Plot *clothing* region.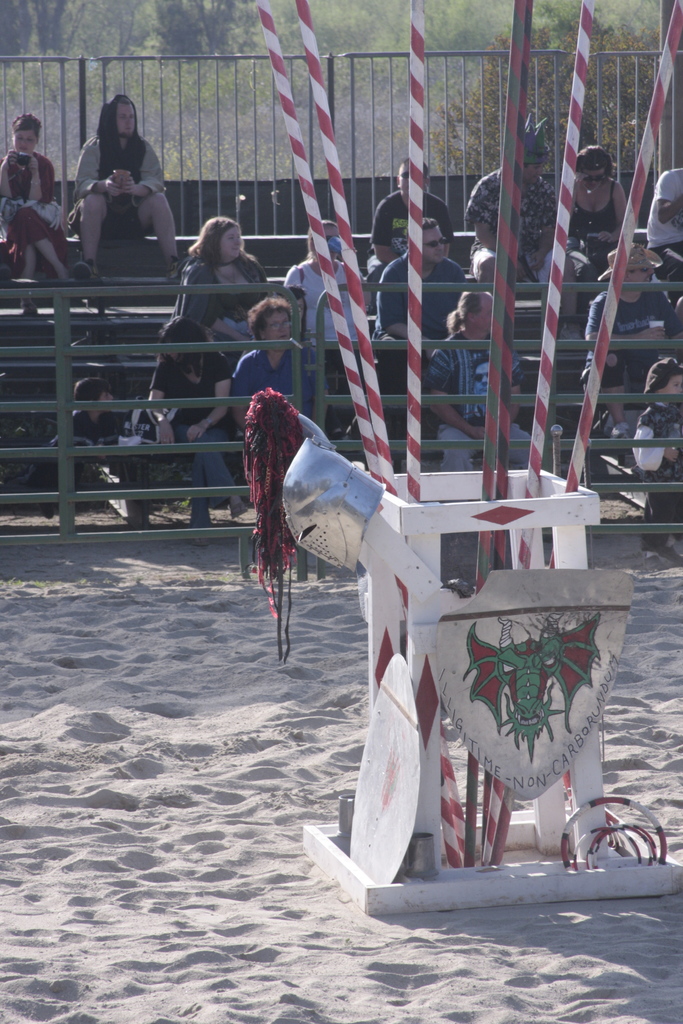
Plotted at 371, 194, 457, 279.
